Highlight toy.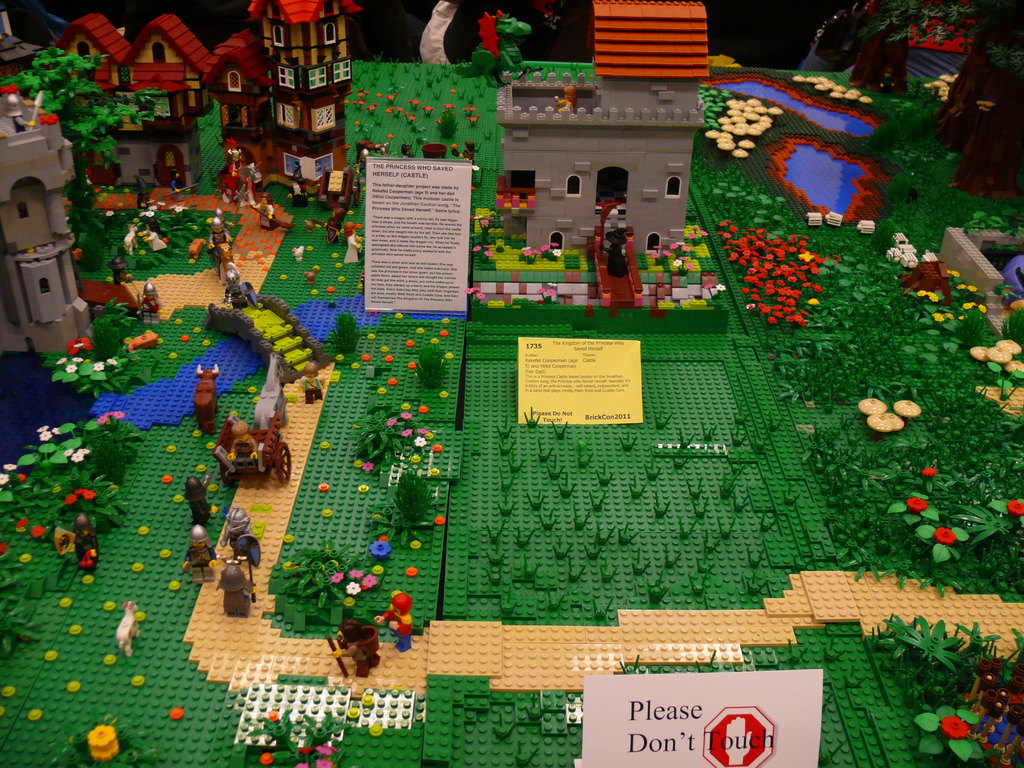
Highlighted region: x1=215 y1=564 x2=250 y2=621.
